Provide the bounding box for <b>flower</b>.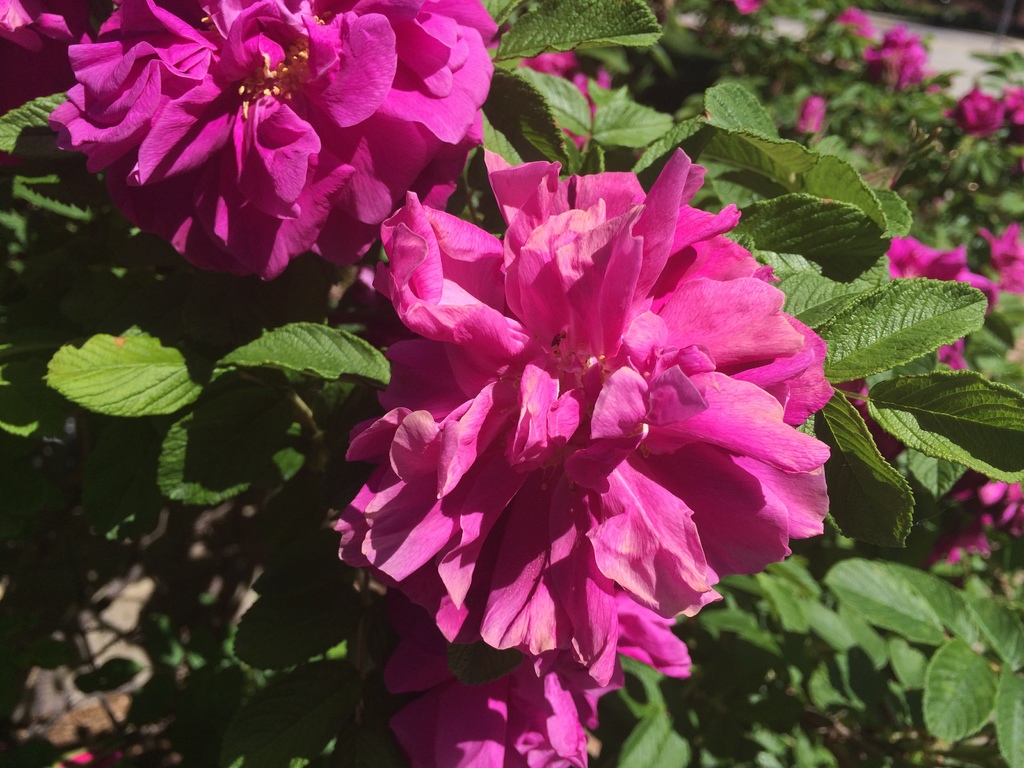
bbox=[342, 141, 832, 713].
